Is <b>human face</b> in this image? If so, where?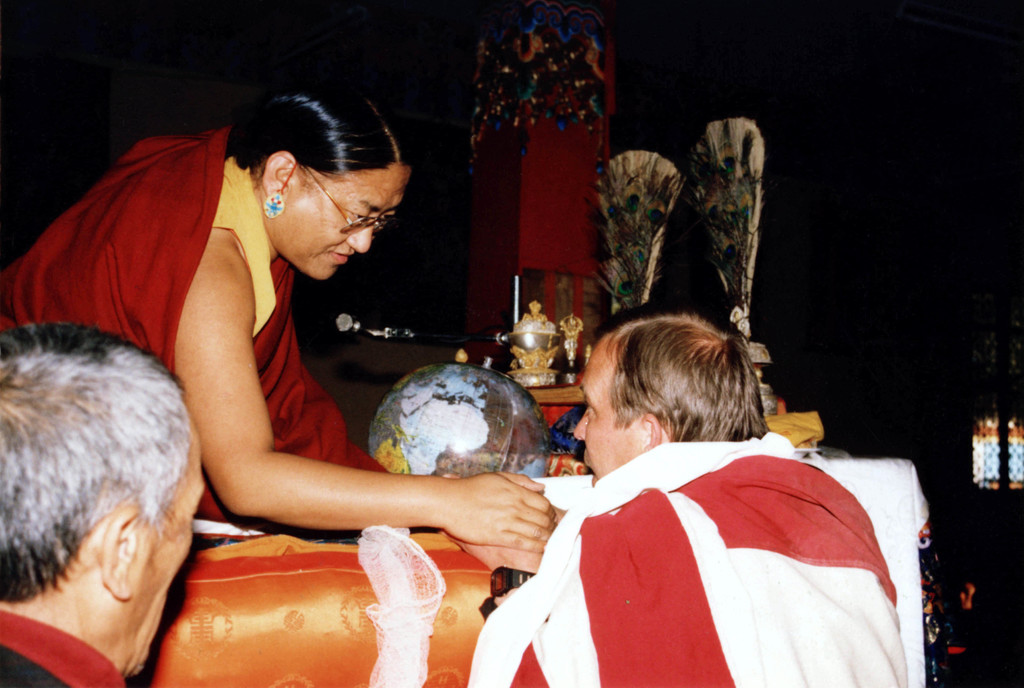
Yes, at select_region(575, 344, 637, 496).
